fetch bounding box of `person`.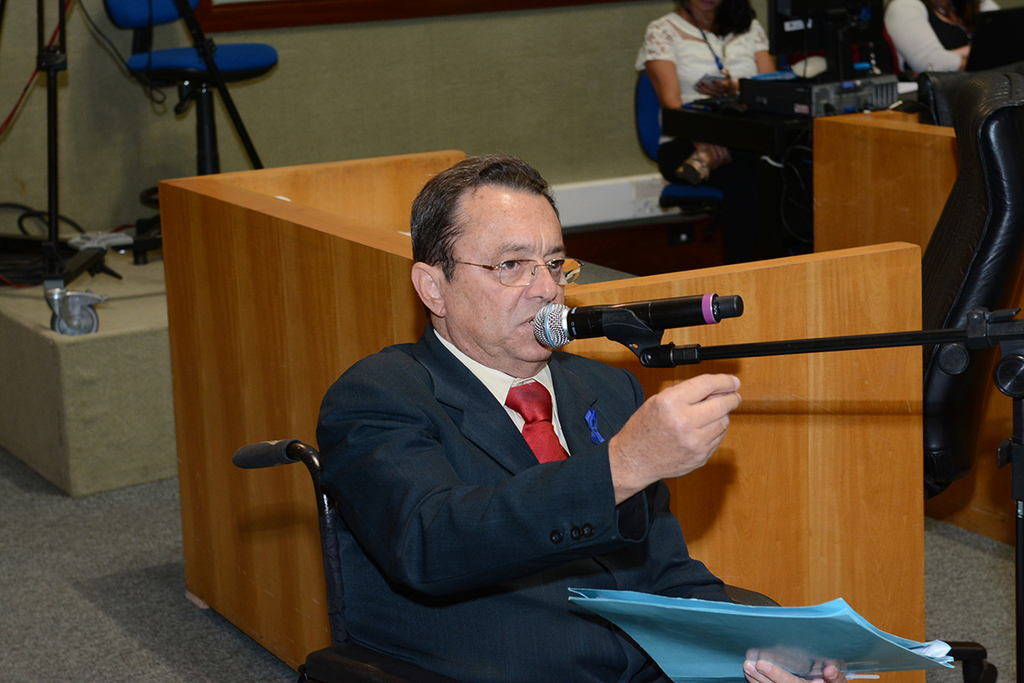
Bbox: [x1=878, y1=0, x2=1007, y2=79].
